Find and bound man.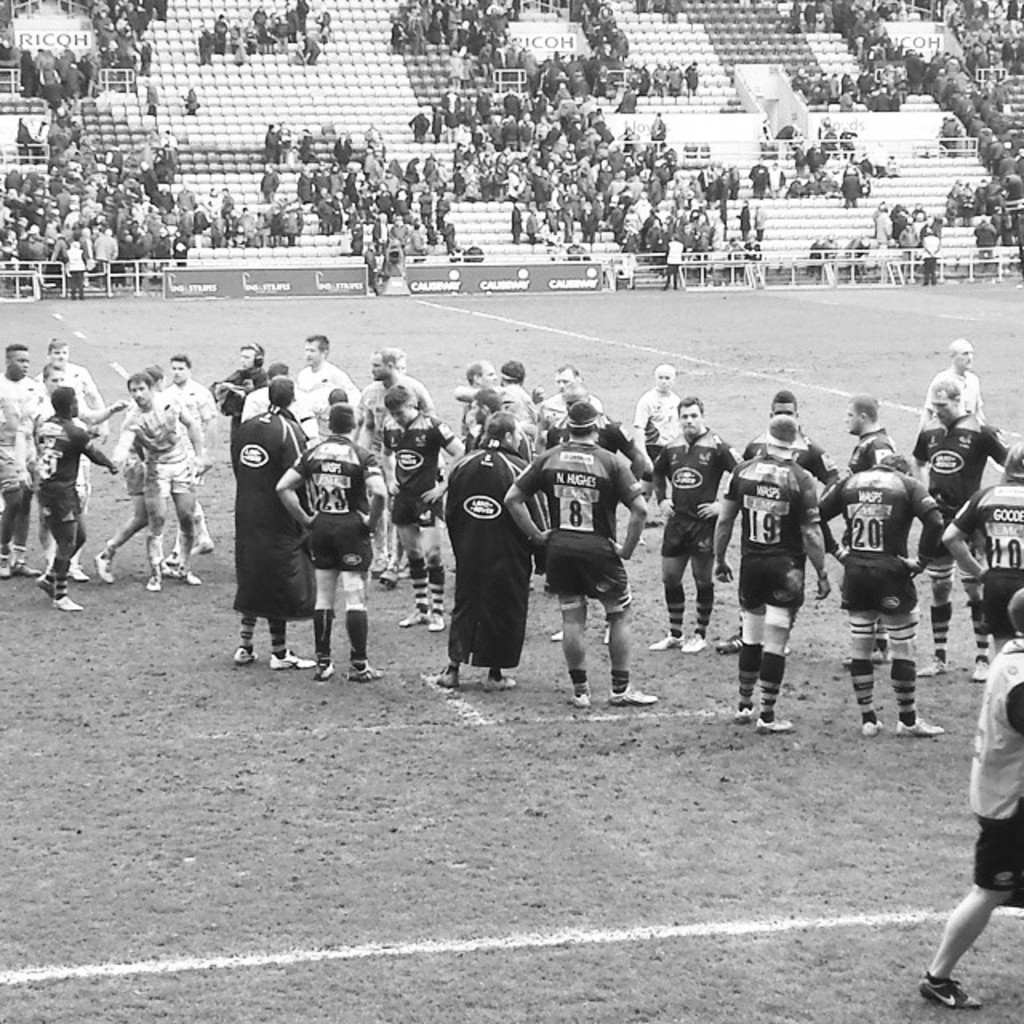
Bound: (838,162,866,194).
